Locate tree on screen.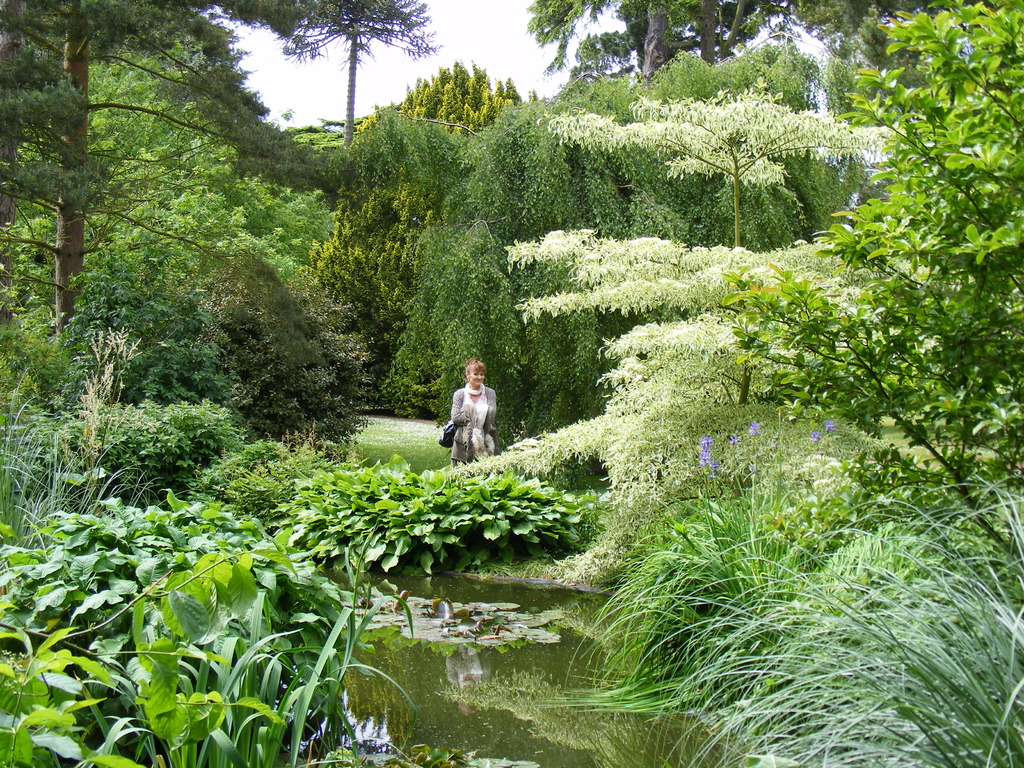
On screen at x1=376, y1=97, x2=627, y2=451.
